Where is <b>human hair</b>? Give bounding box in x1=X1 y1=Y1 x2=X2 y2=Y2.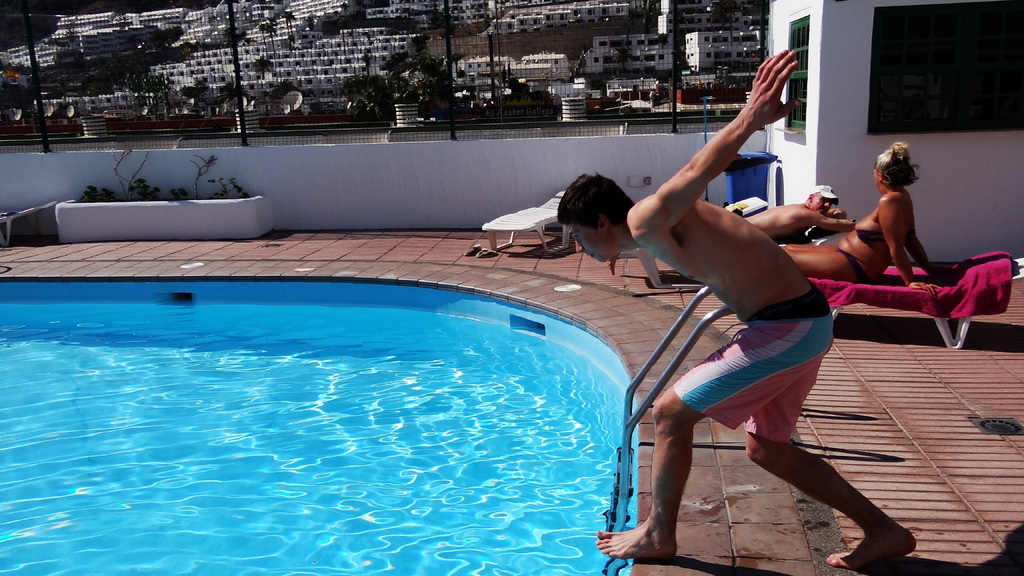
x1=874 y1=144 x2=920 y2=187.
